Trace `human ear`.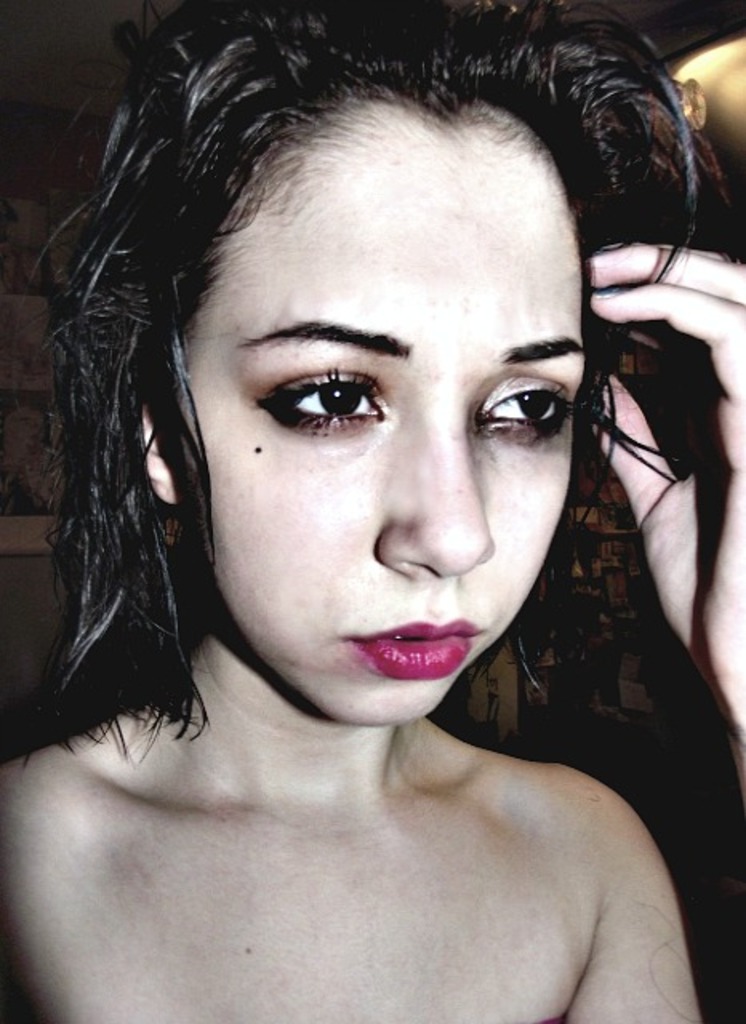
Traced to x1=139, y1=400, x2=179, y2=507.
